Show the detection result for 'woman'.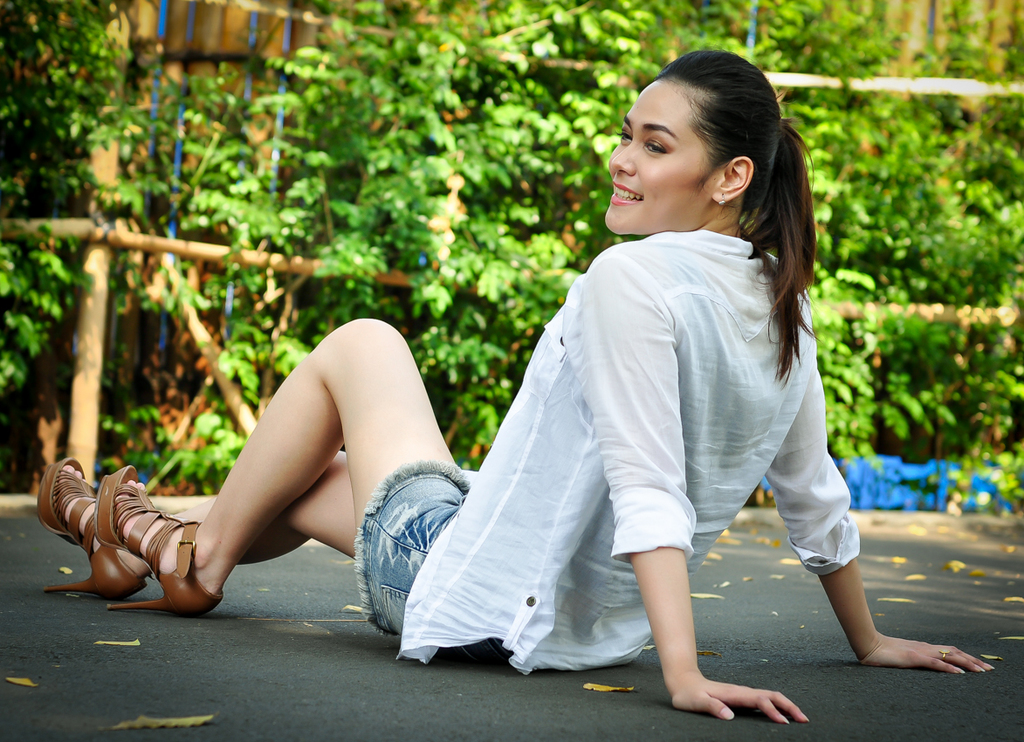
rect(29, 49, 996, 725).
